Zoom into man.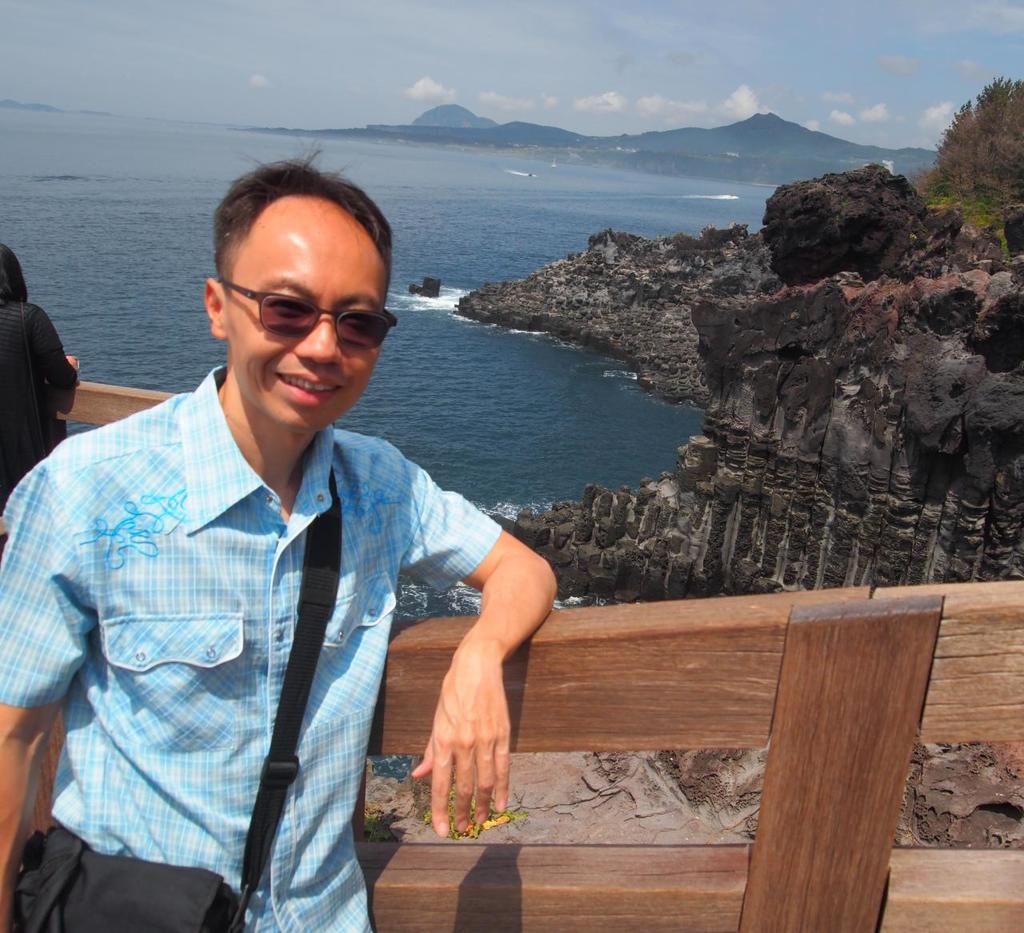
Zoom target: rect(18, 167, 540, 911).
